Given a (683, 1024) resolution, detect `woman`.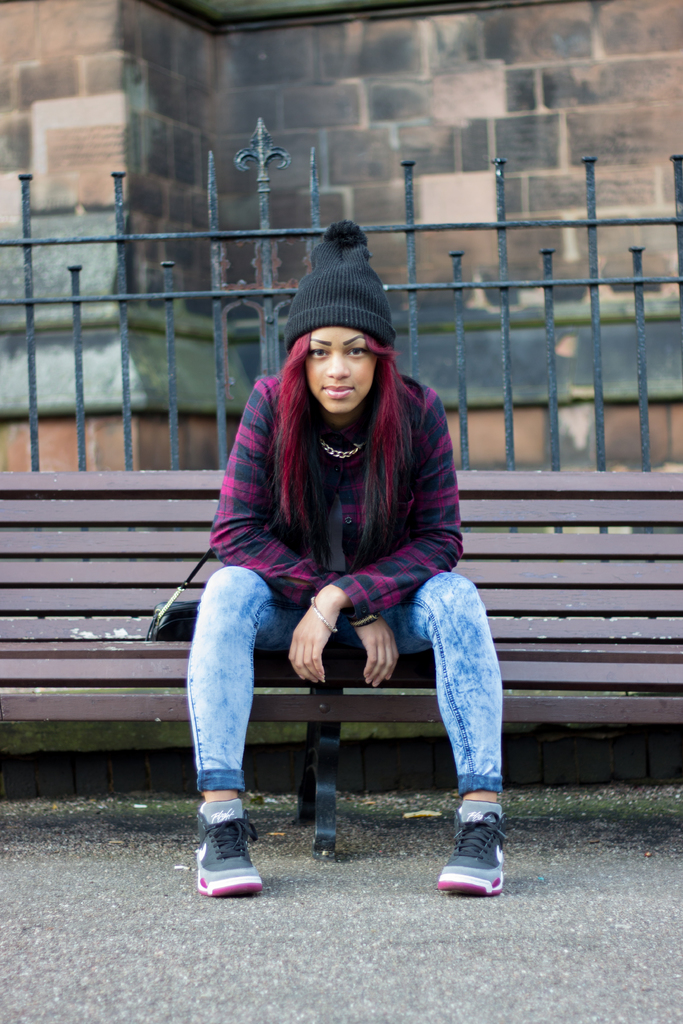
crop(164, 216, 506, 909).
